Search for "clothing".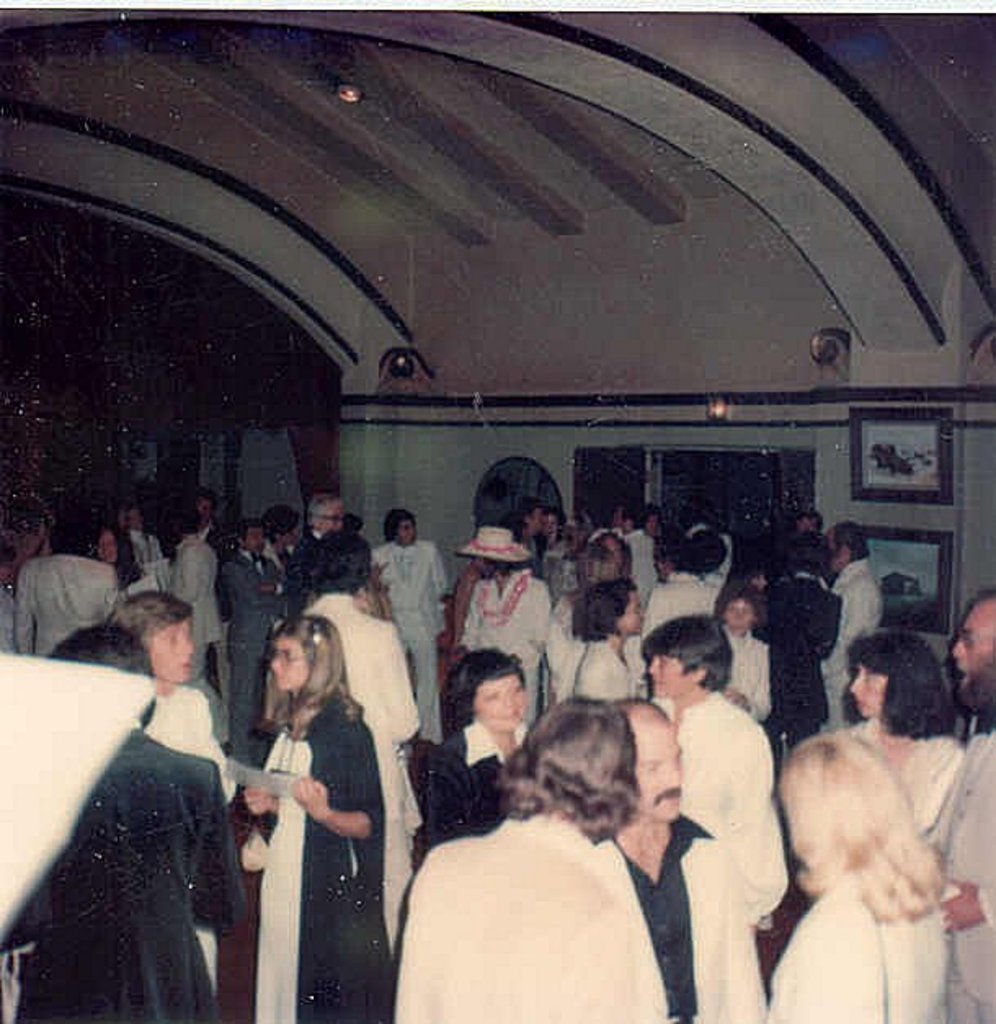
Found at region(276, 521, 333, 630).
